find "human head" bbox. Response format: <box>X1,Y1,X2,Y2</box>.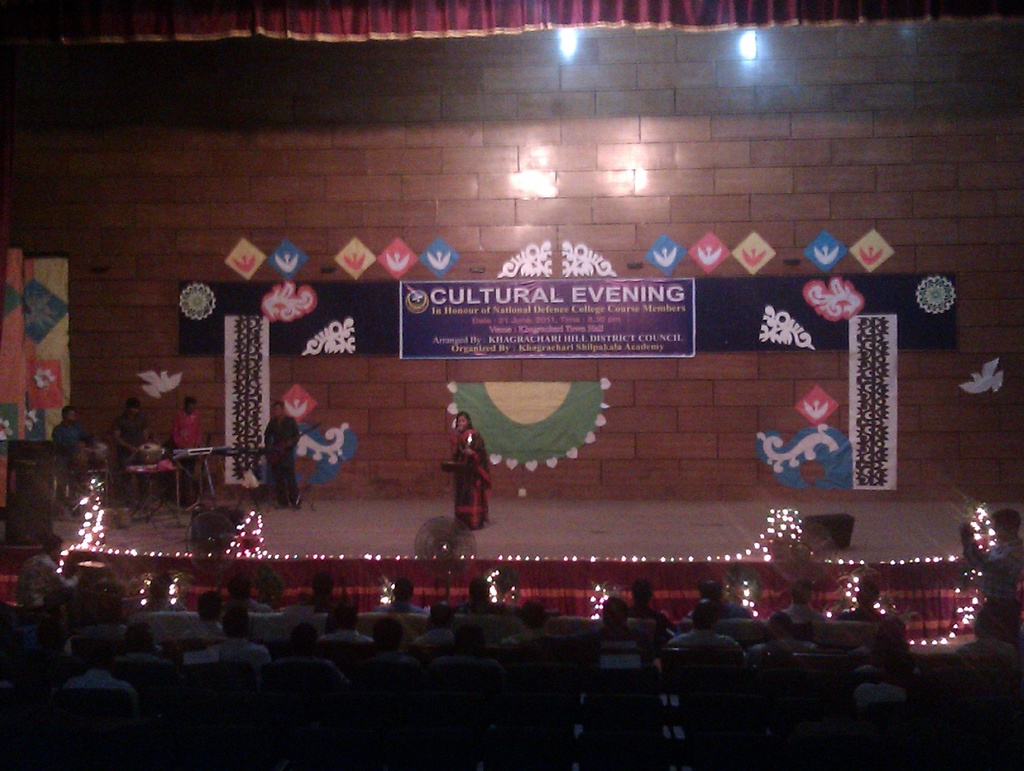
<box>989,510,1021,542</box>.
